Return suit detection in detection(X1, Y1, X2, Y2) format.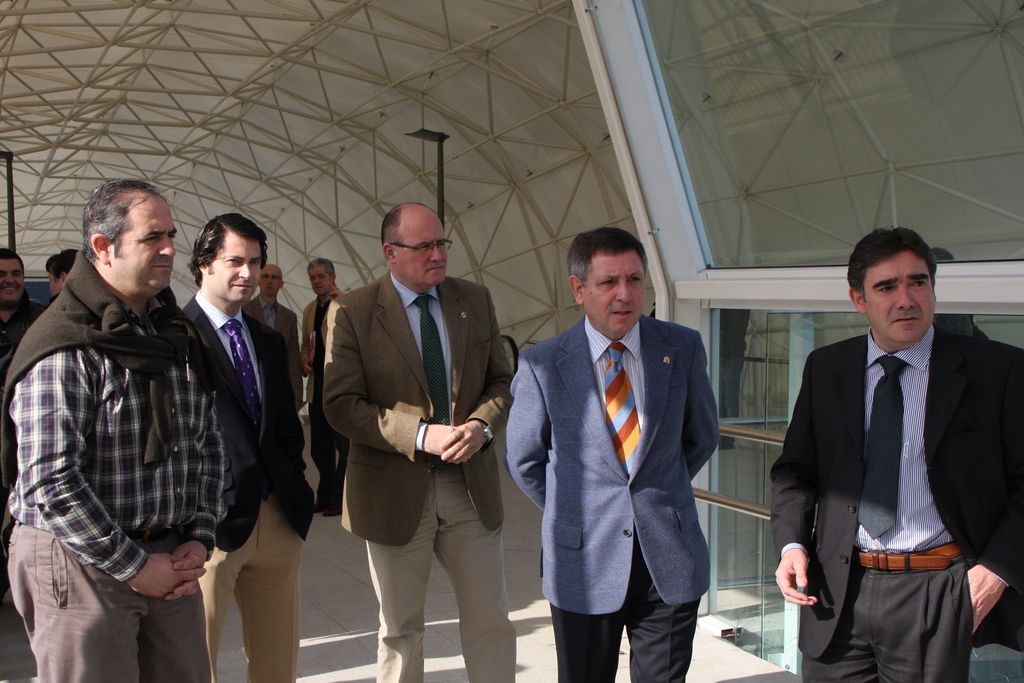
detection(513, 232, 735, 671).
